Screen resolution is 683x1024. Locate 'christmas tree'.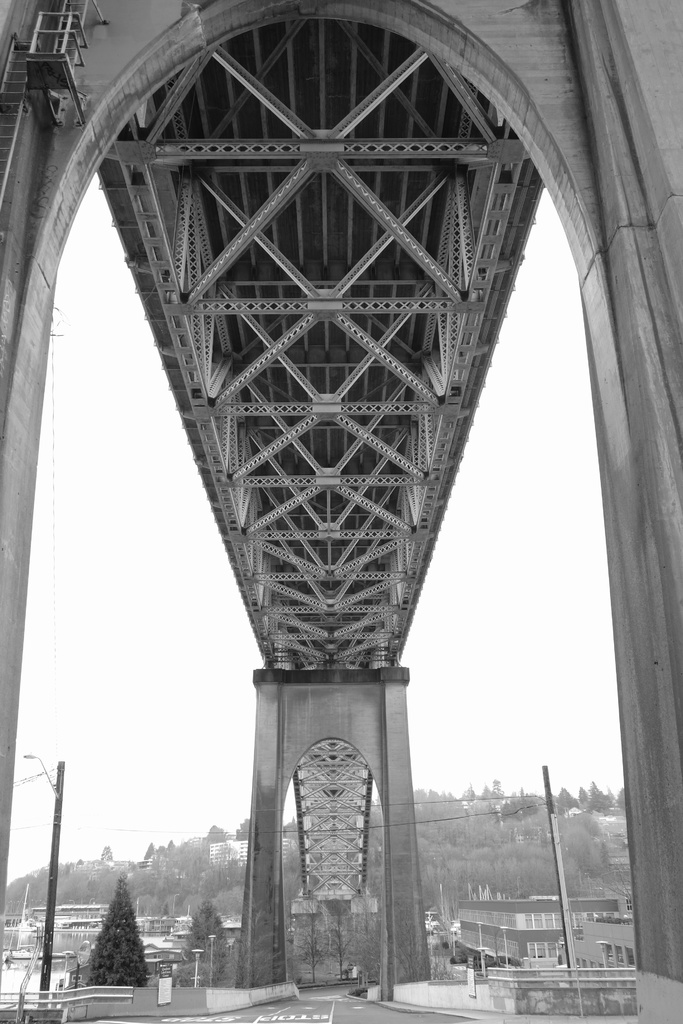
bbox(171, 893, 231, 984).
